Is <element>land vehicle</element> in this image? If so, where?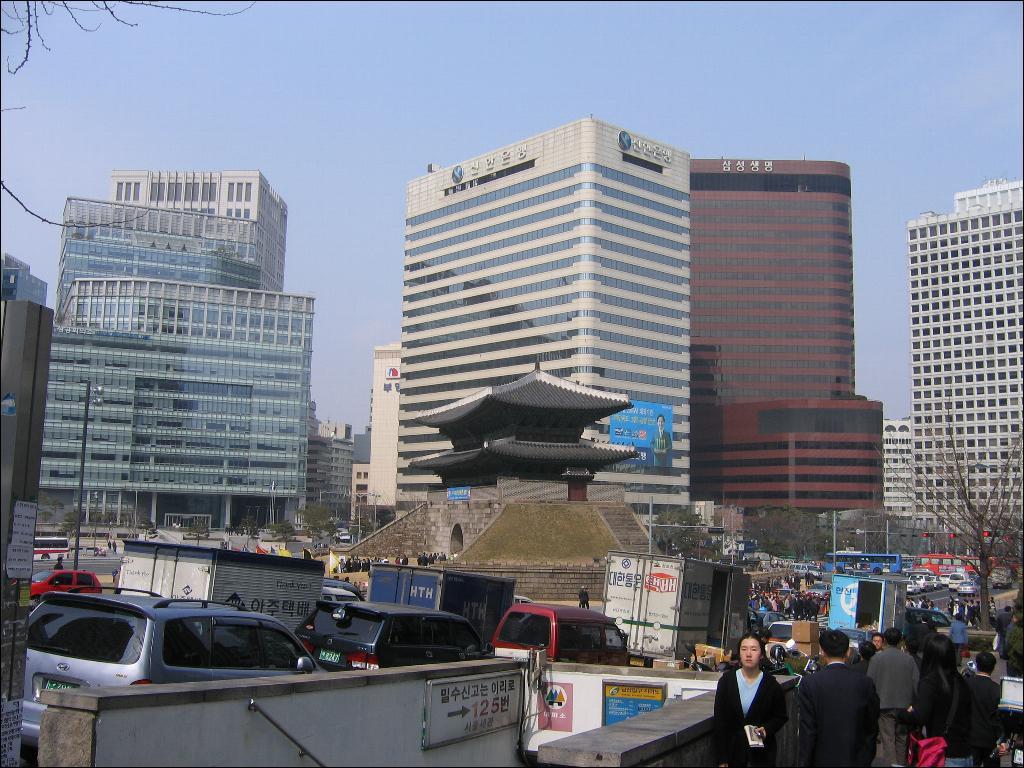
Yes, at bbox=[321, 578, 367, 602].
